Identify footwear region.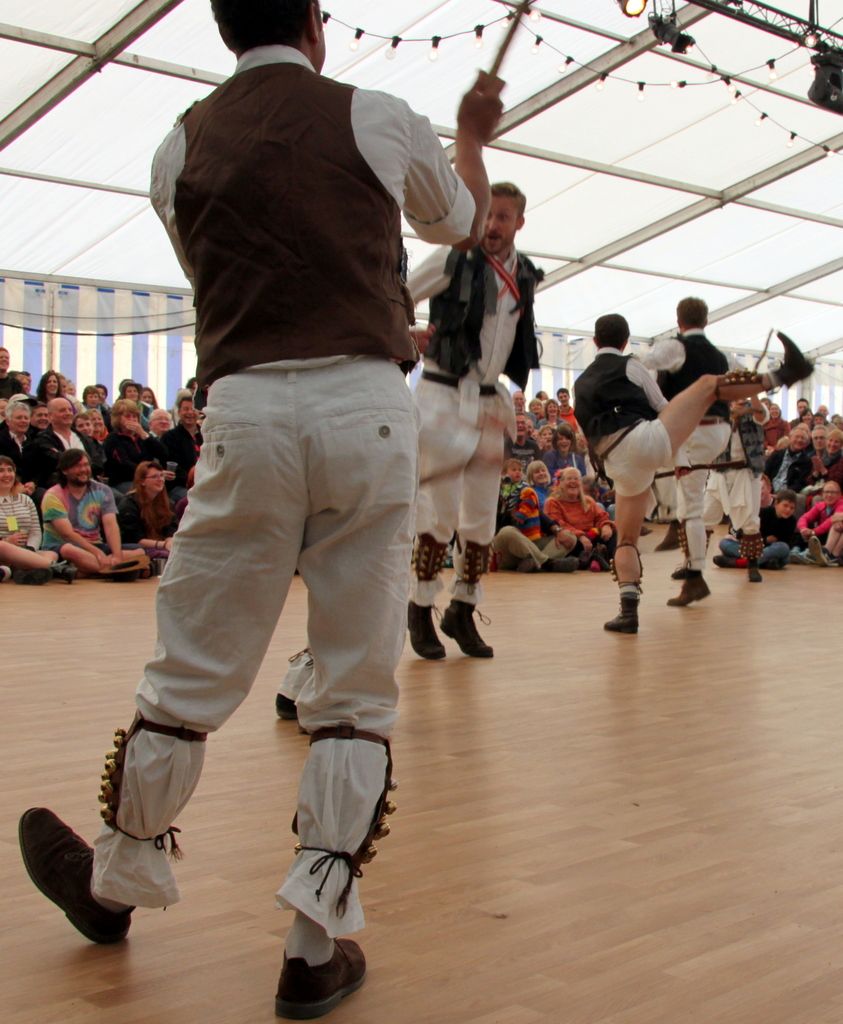
Region: bbox=[17, 568, 45, 589].
